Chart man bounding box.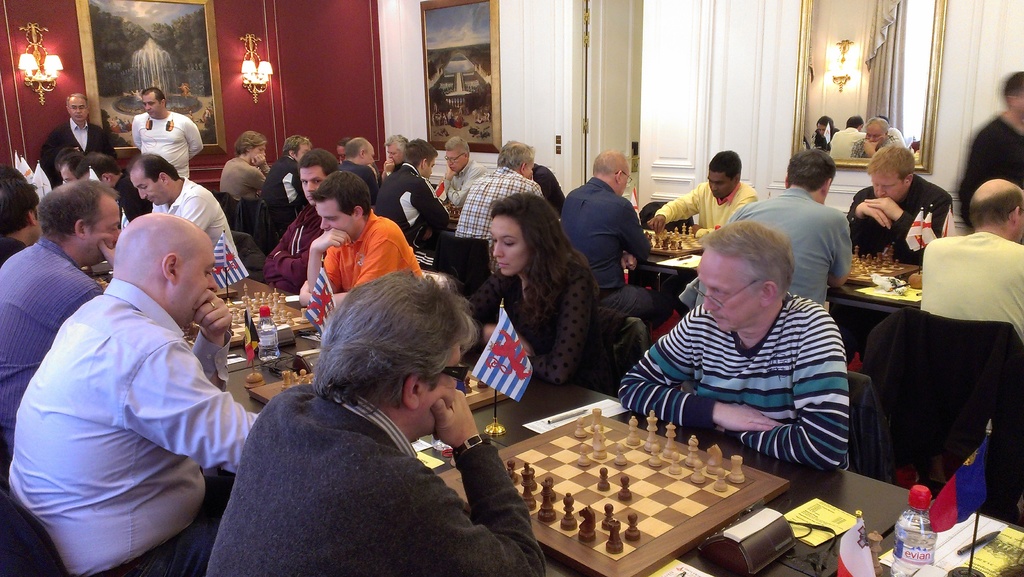
Charted: <box>645,145,760,243</box>.
